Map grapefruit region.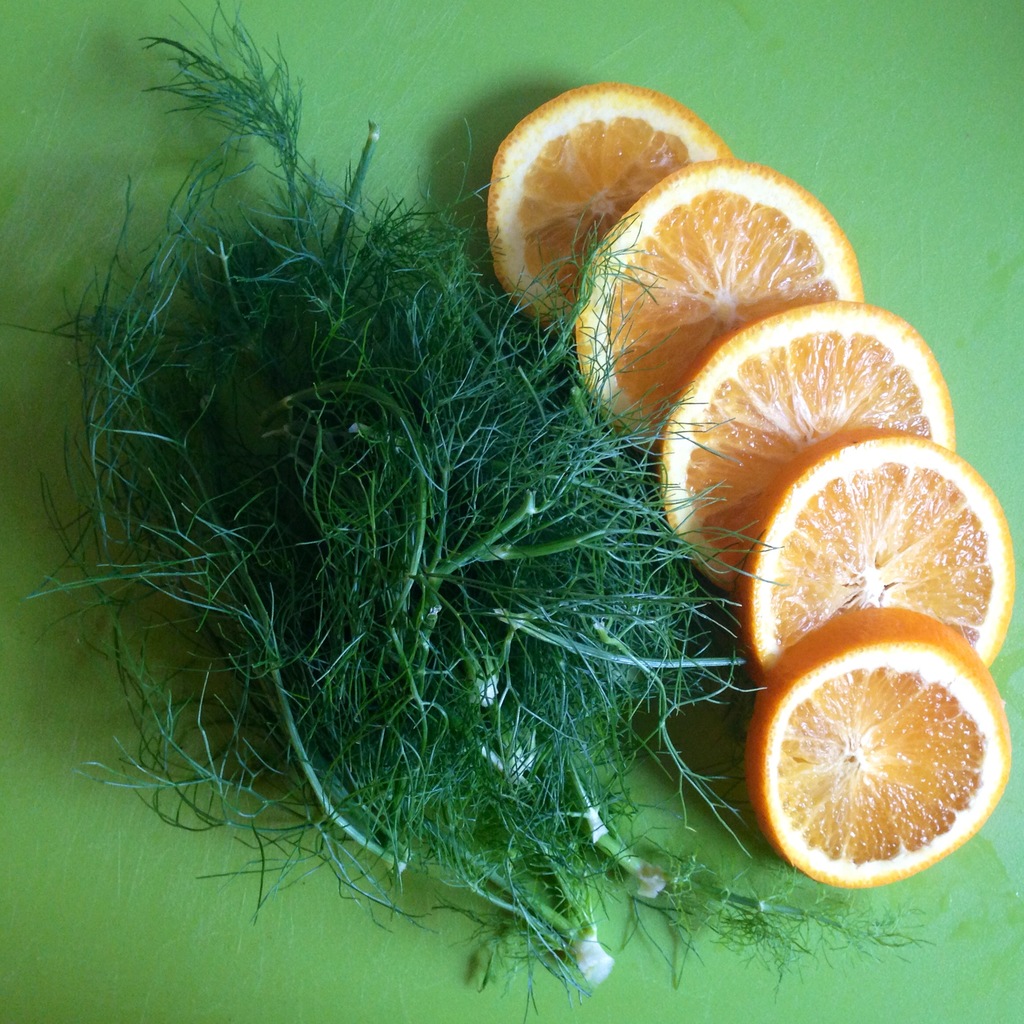
Mapped to [648, 298, 954, 598].
